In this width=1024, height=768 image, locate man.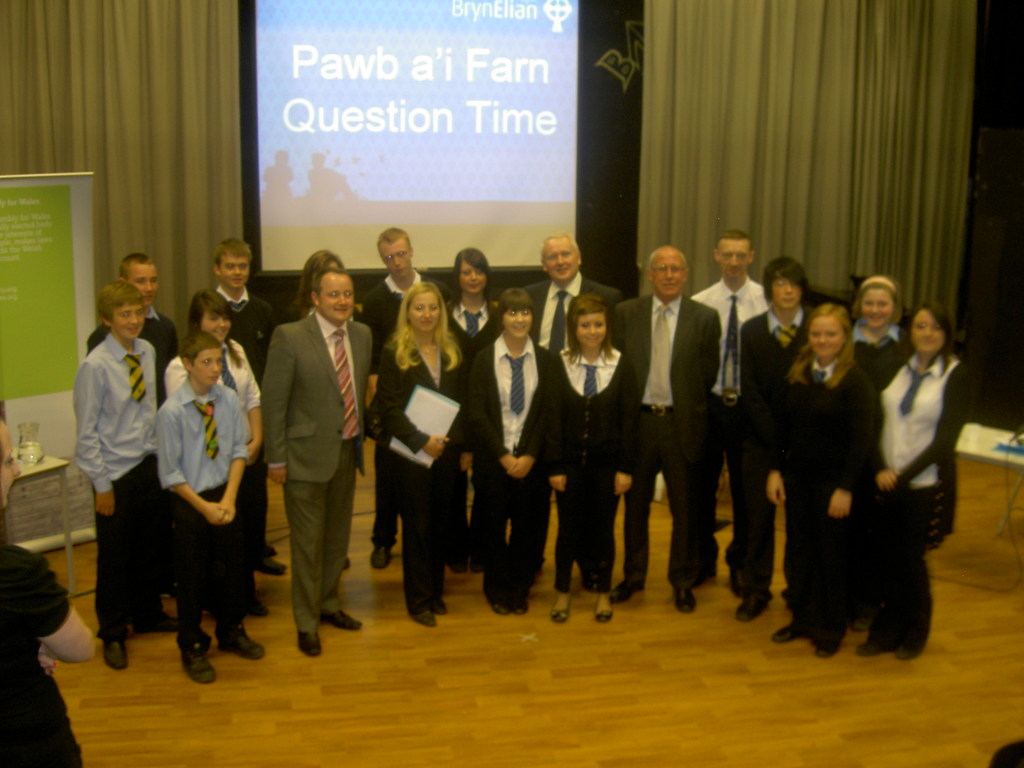
Bounding box: Rect(364, 226, 449, 566).
